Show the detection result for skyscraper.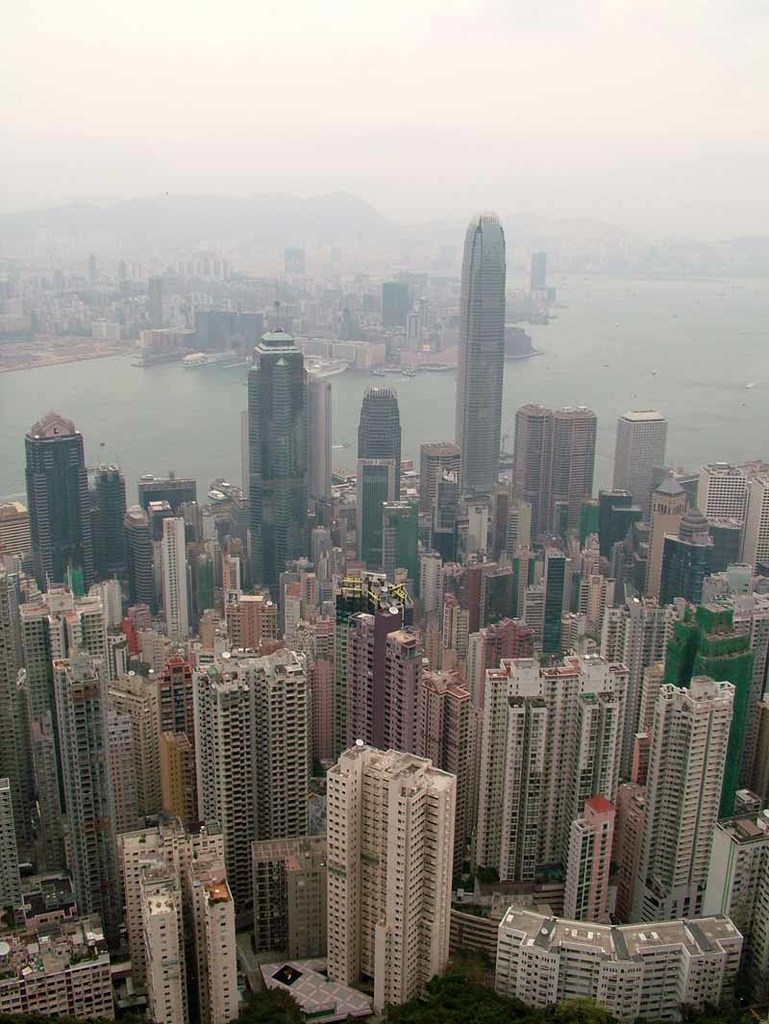
region(500, 914, 742, 1023).
